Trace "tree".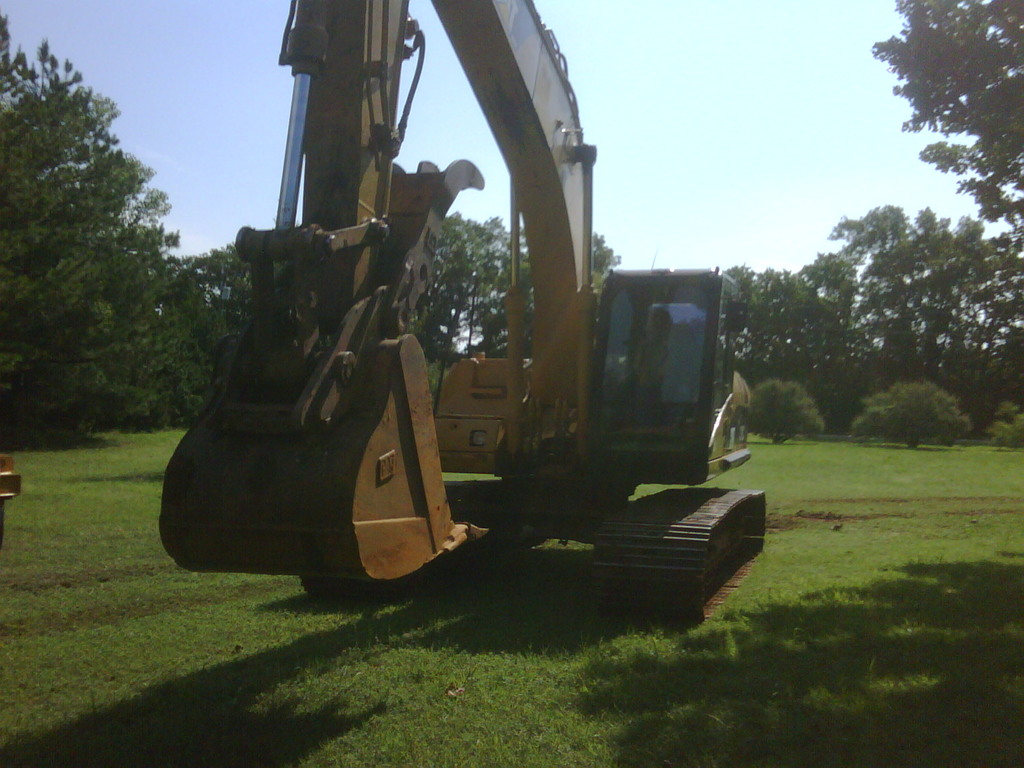
Traced to {"left": 0, "top": 7, "right": 211, "bottom": 450}.
